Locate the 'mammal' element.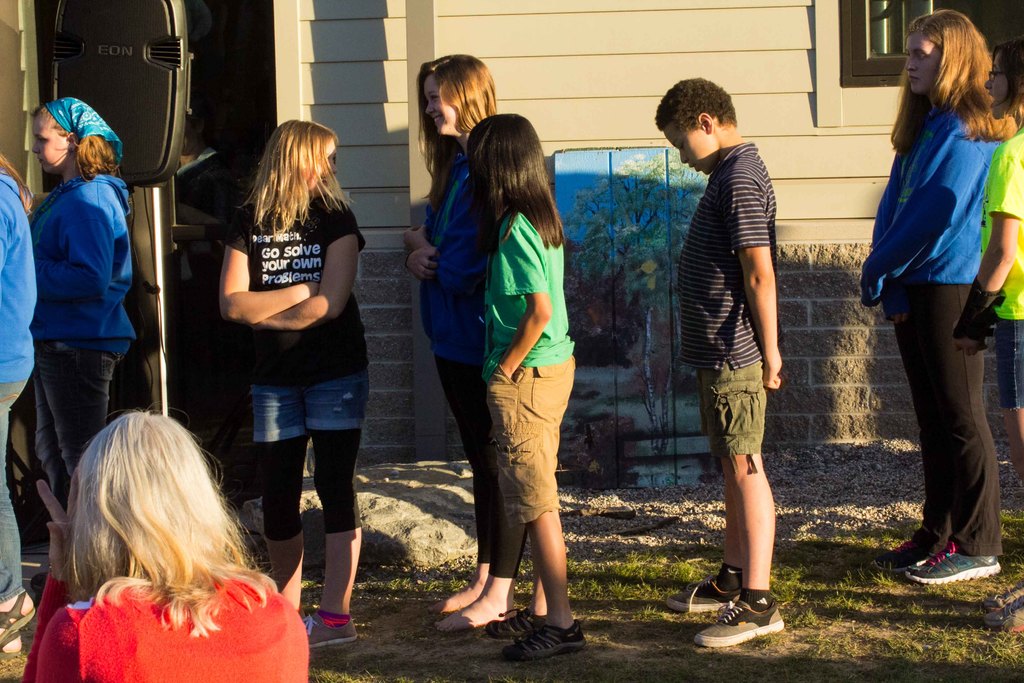
Element bbox: (467,115,588,664).
